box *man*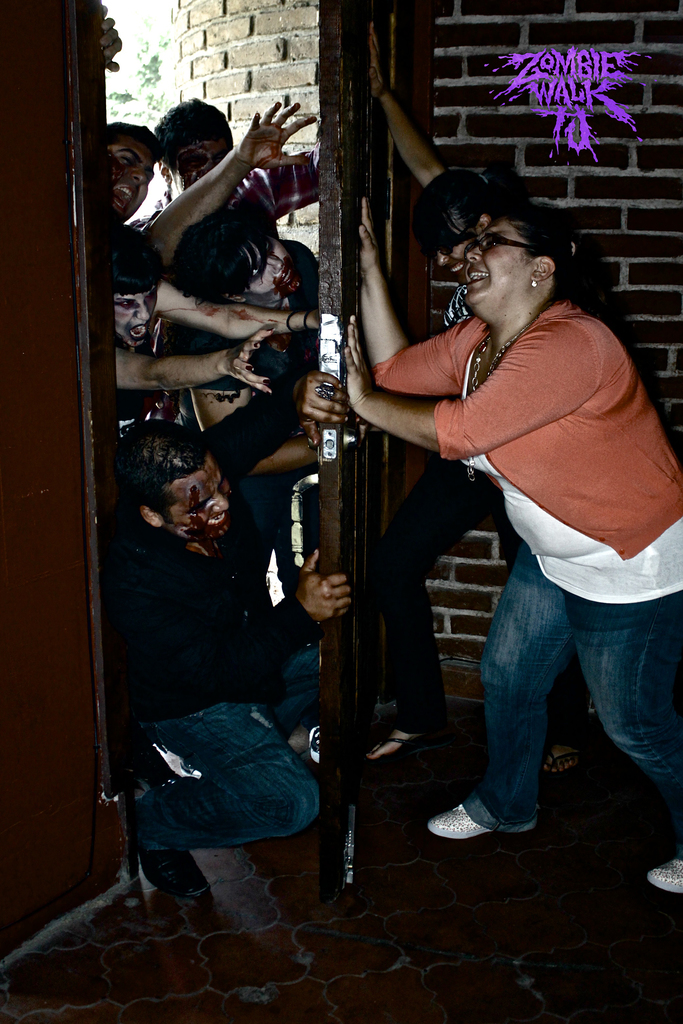
324:145:677:892
